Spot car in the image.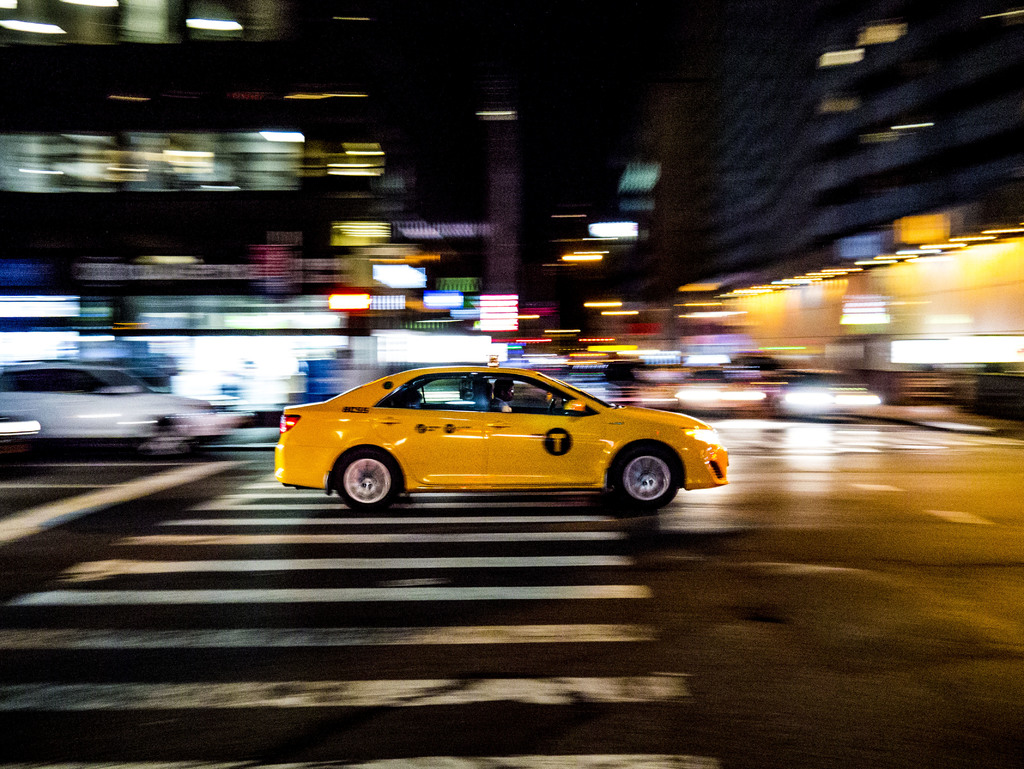
car found at <region>273, 353, 737, 520</region>.
